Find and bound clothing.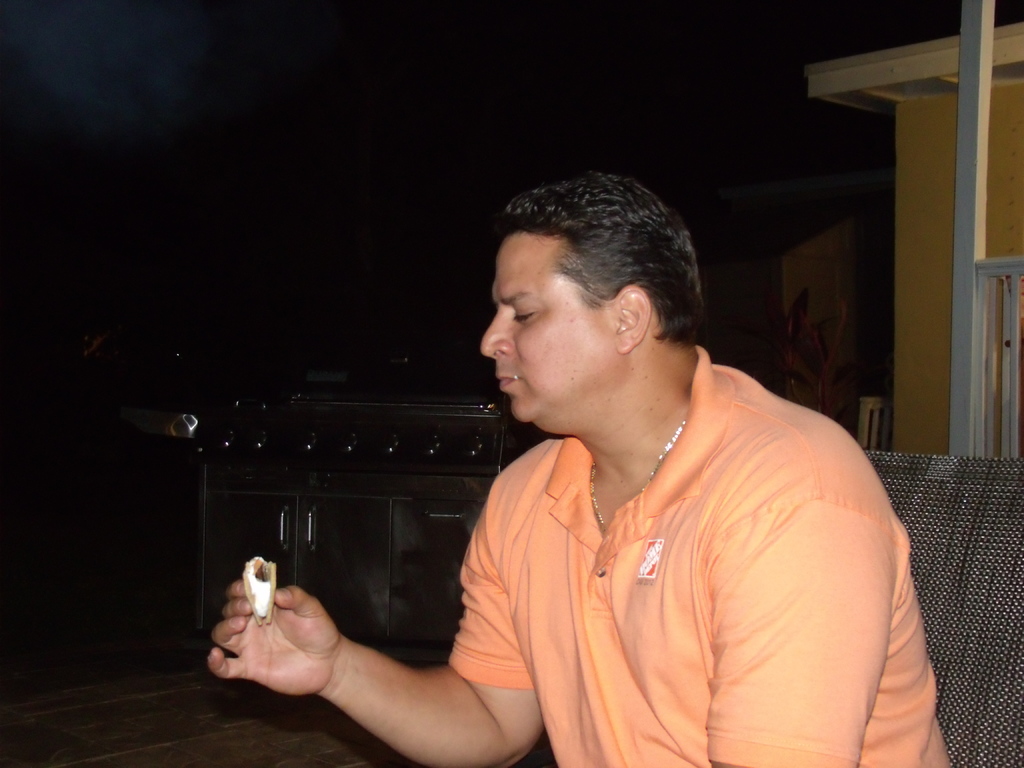
Bound: [left=411, top=351, right=906, bottom=760].
